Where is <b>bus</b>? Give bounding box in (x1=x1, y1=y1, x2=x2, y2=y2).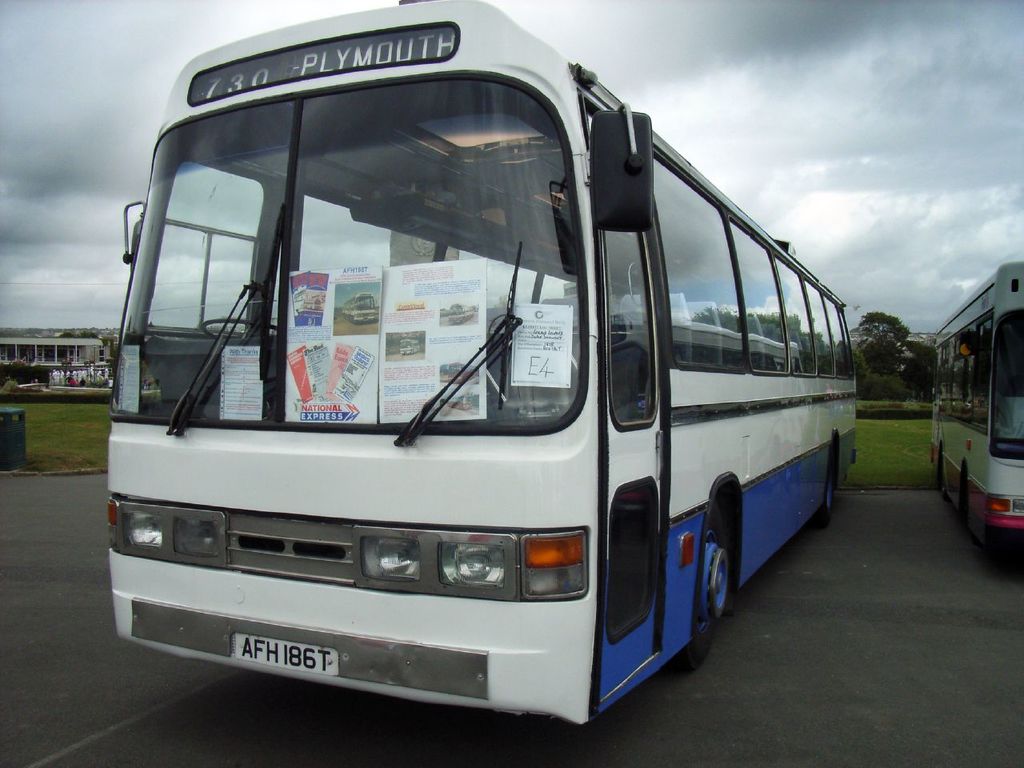
(x1=108, y1=0, x2=858, y2=726).
